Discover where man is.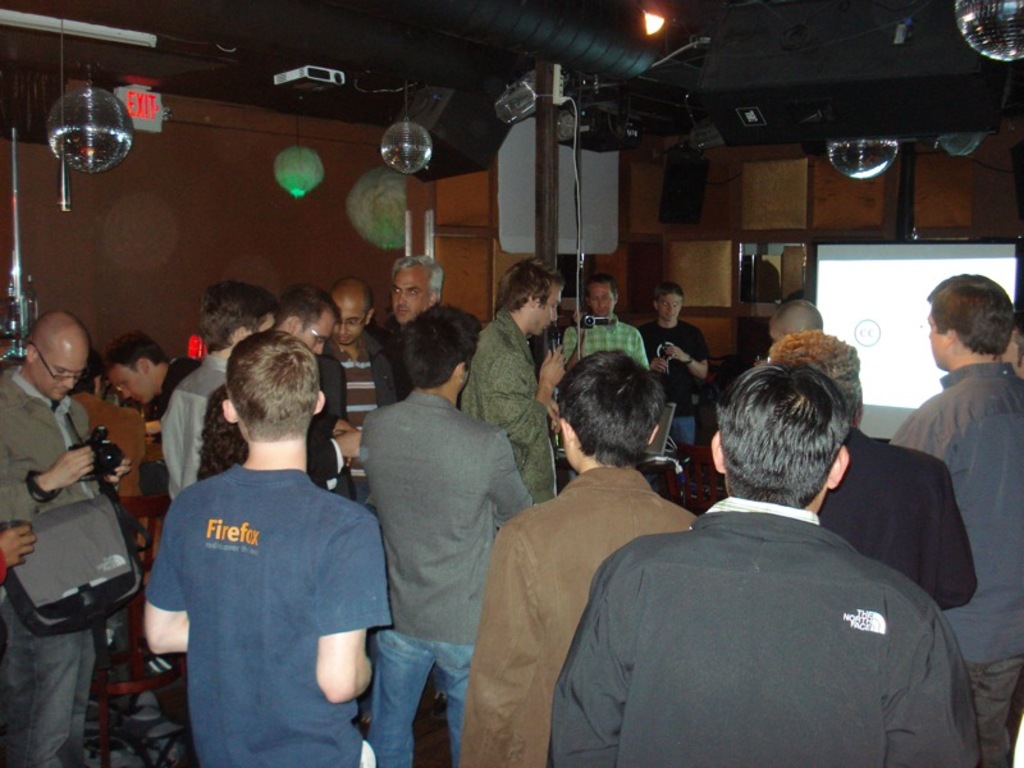
Discovered at 774,300,828,342.
